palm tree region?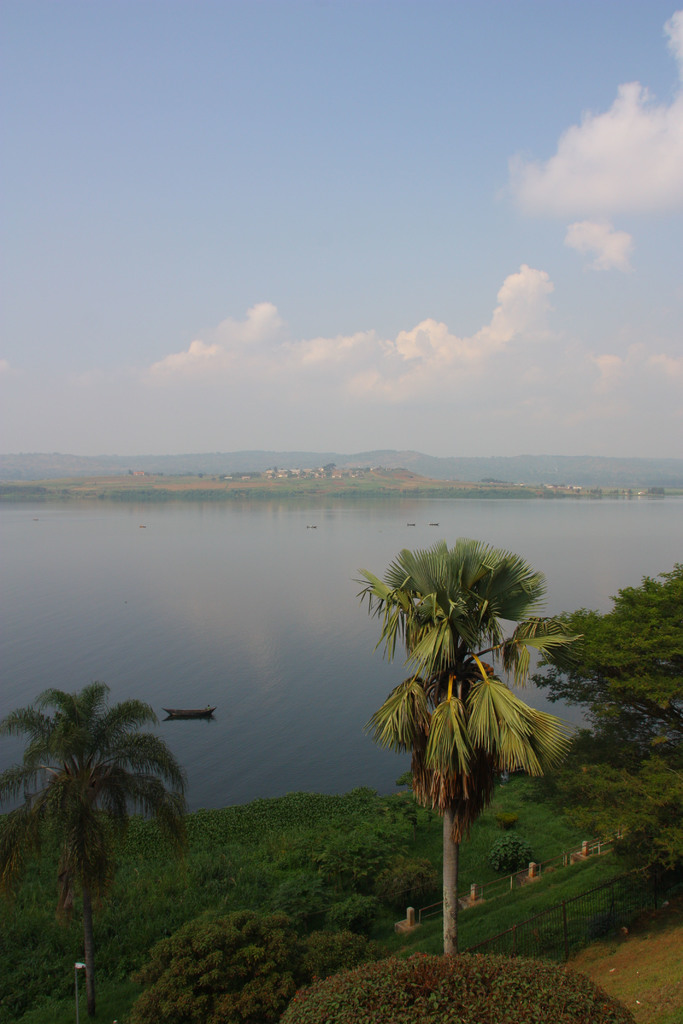
{"x1": 0, "y1": 681, "x2": 192, "y2": 1023}
